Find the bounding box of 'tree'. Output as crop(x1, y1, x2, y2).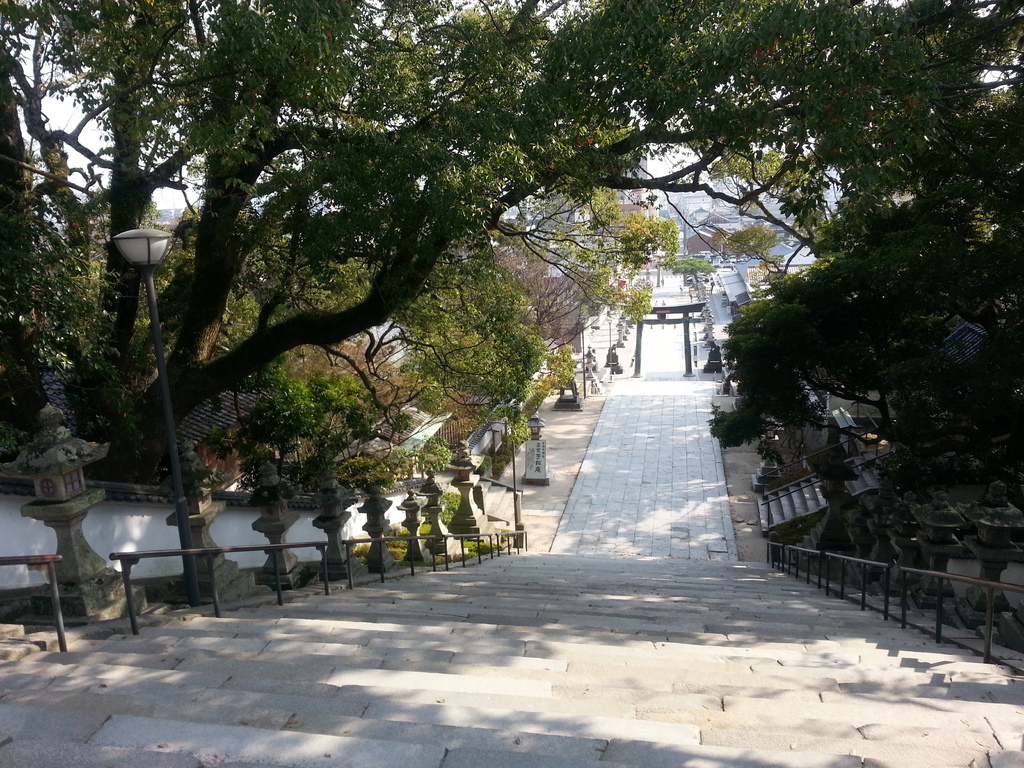
crop(671, 227, 721, 285).
